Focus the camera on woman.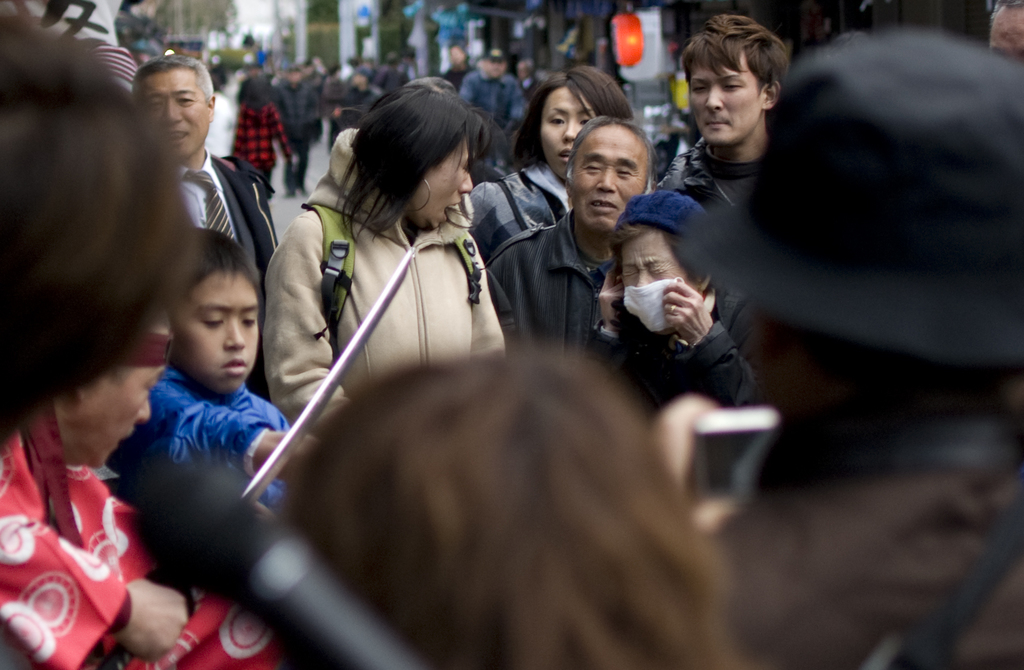
Focus region: [left=467, top=69, right=628, bottom=265].
